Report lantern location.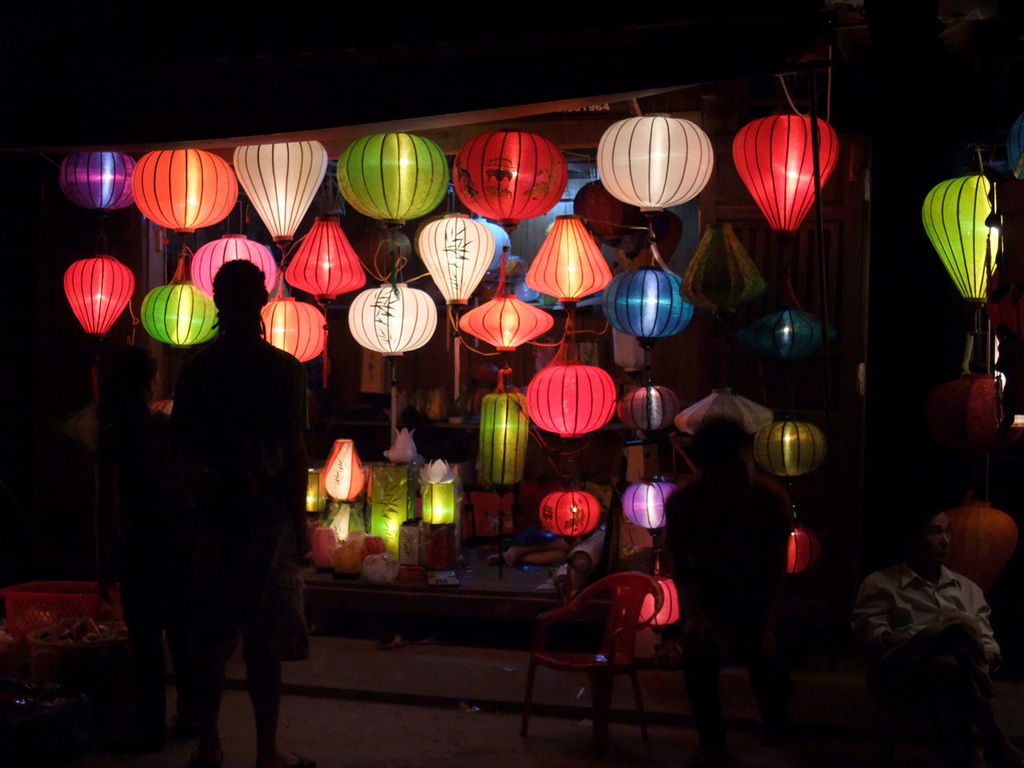
Report: 259 298 326 360.
